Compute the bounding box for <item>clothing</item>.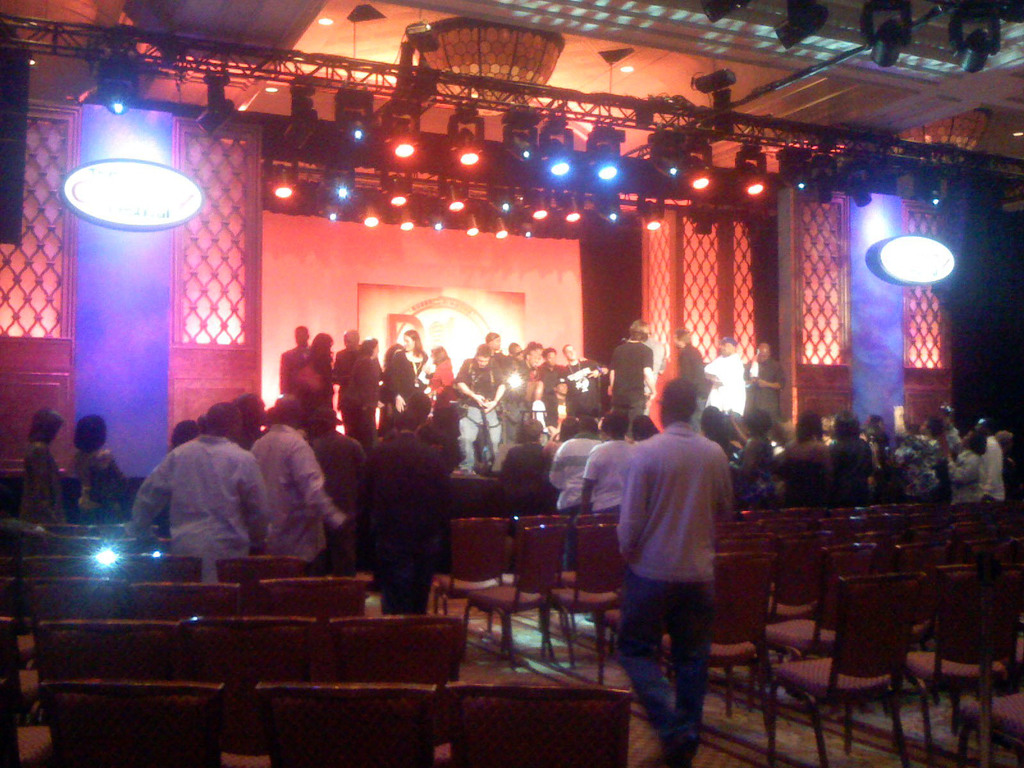
bbox=[567, 357, 604, 433].
